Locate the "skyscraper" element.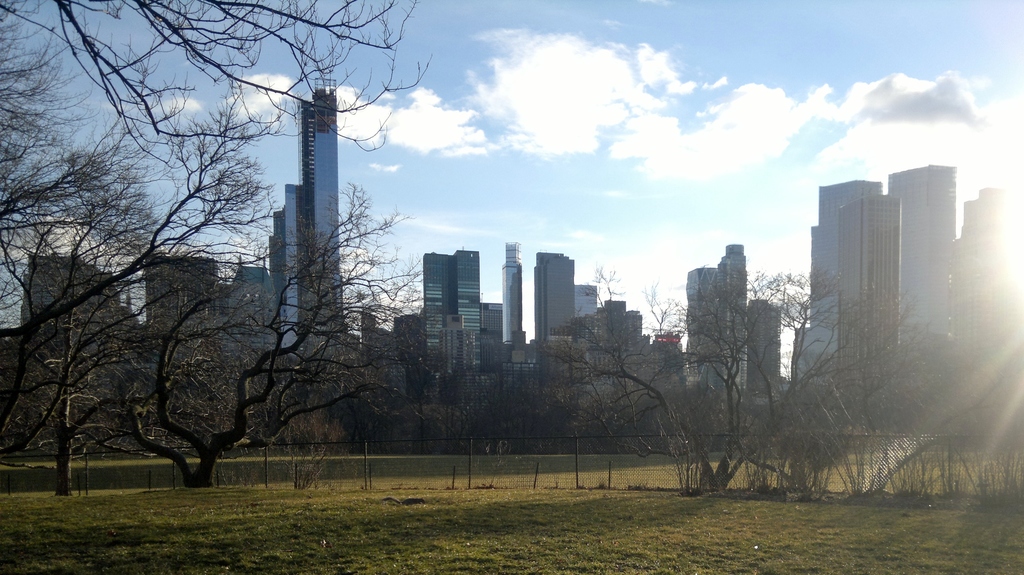
Element bbox: [295,73,356,349].
